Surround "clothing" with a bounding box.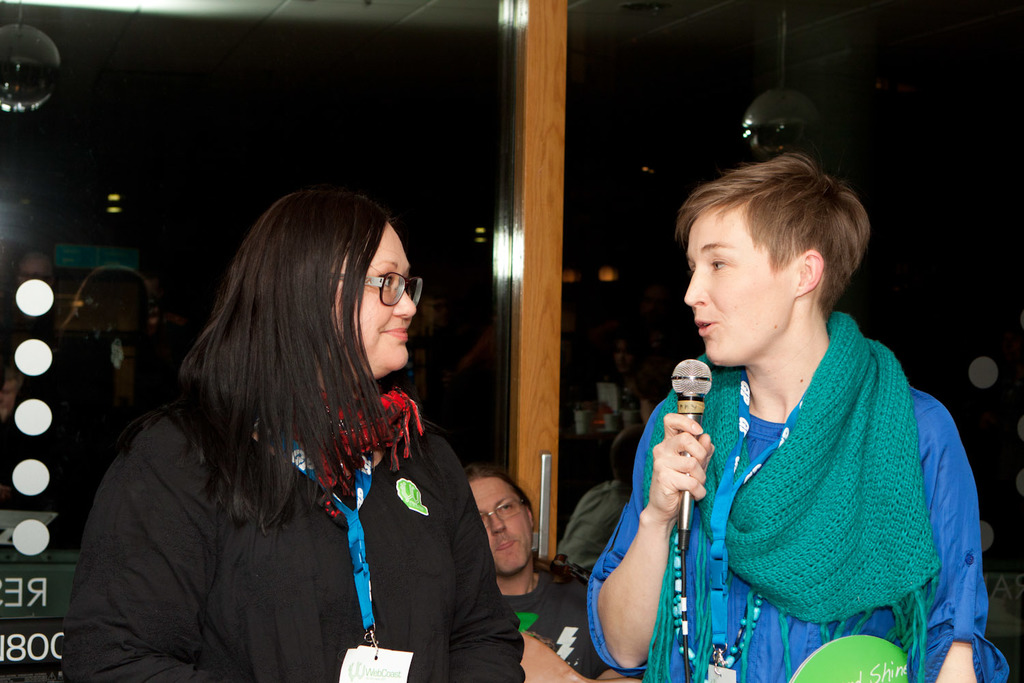
crop(66, 372, 528, 682).
